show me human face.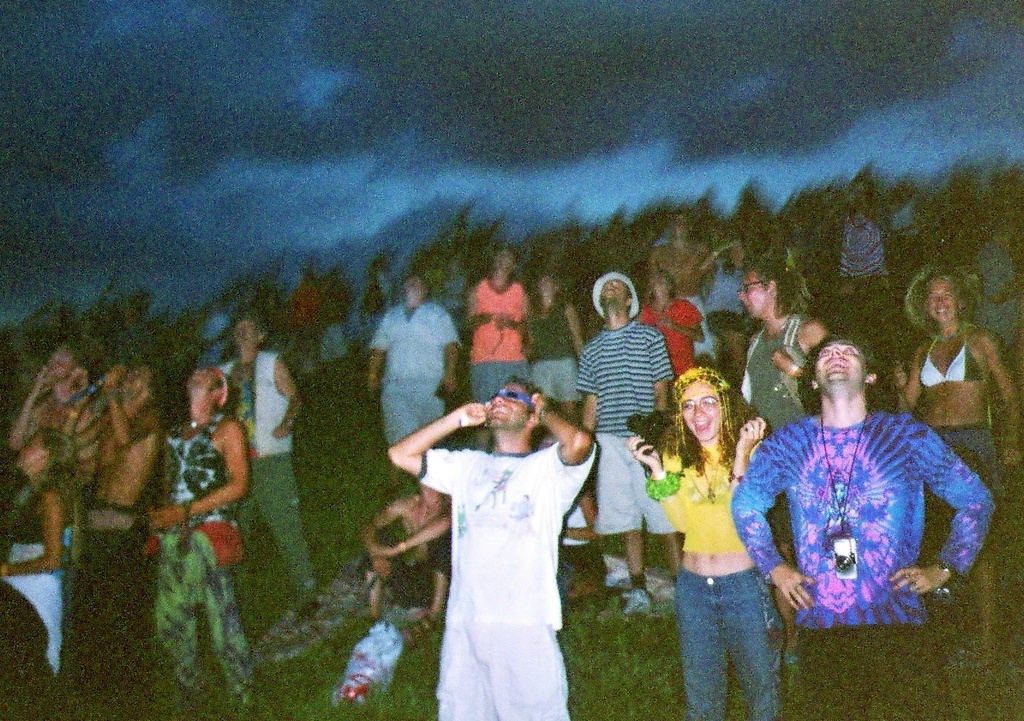
human face is here: (813,338,861,390).
